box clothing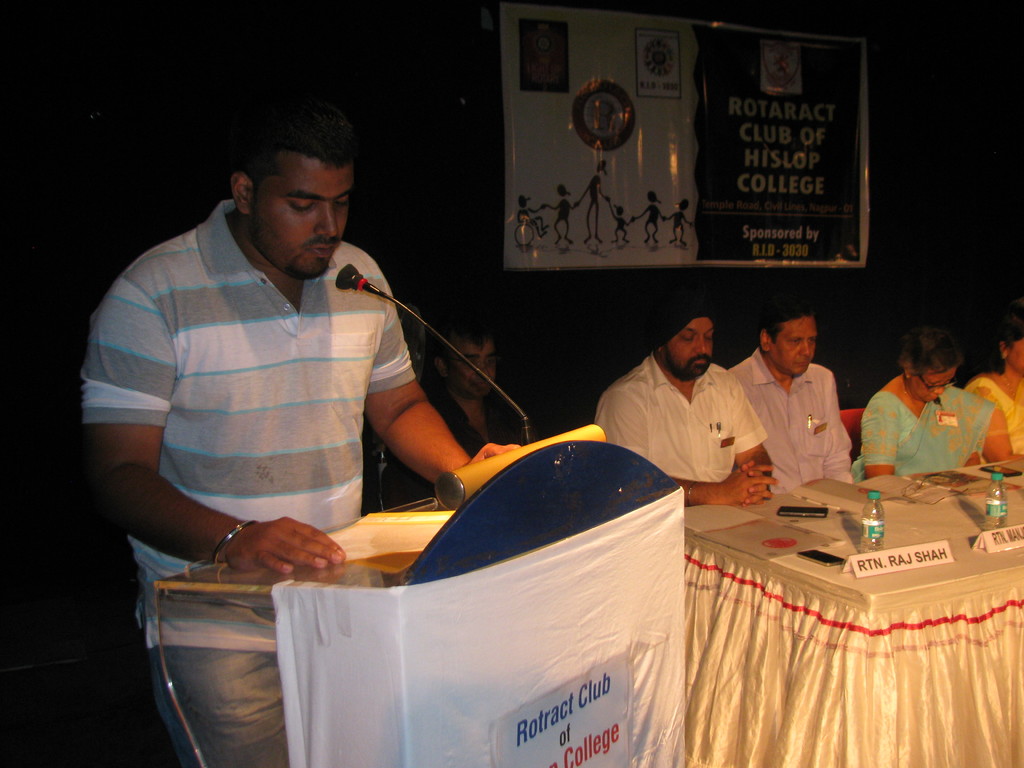
(left=422, top=380, right=543, bottom=467)
